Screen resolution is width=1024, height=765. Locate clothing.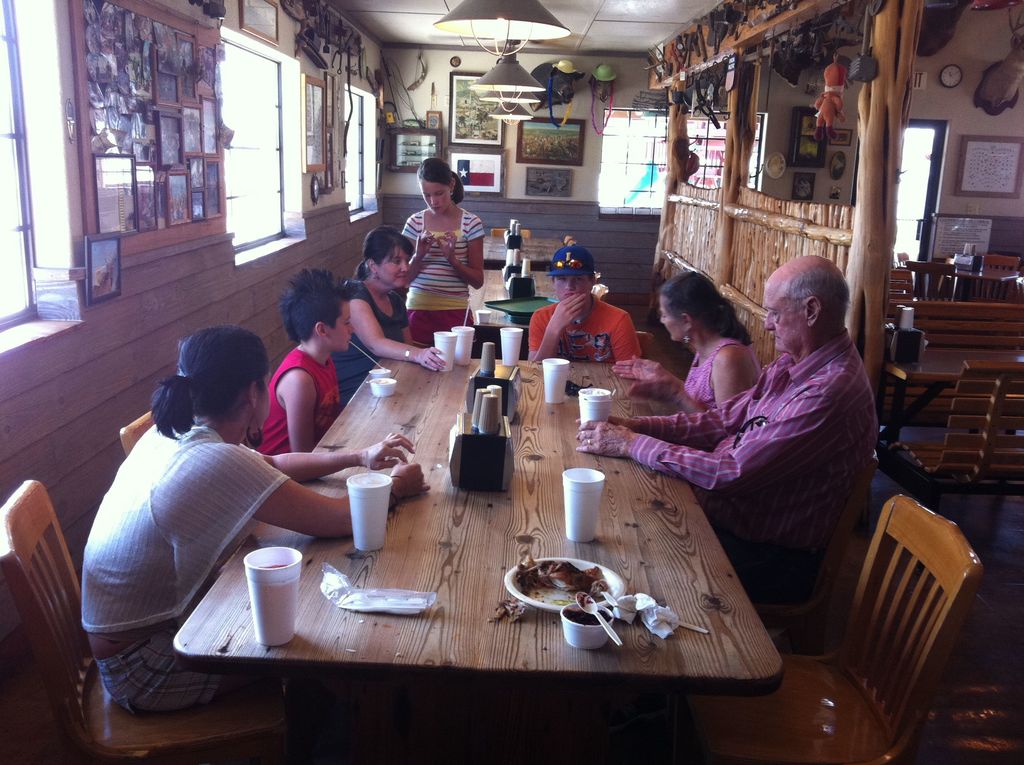
(677, 343, 756, 410).
